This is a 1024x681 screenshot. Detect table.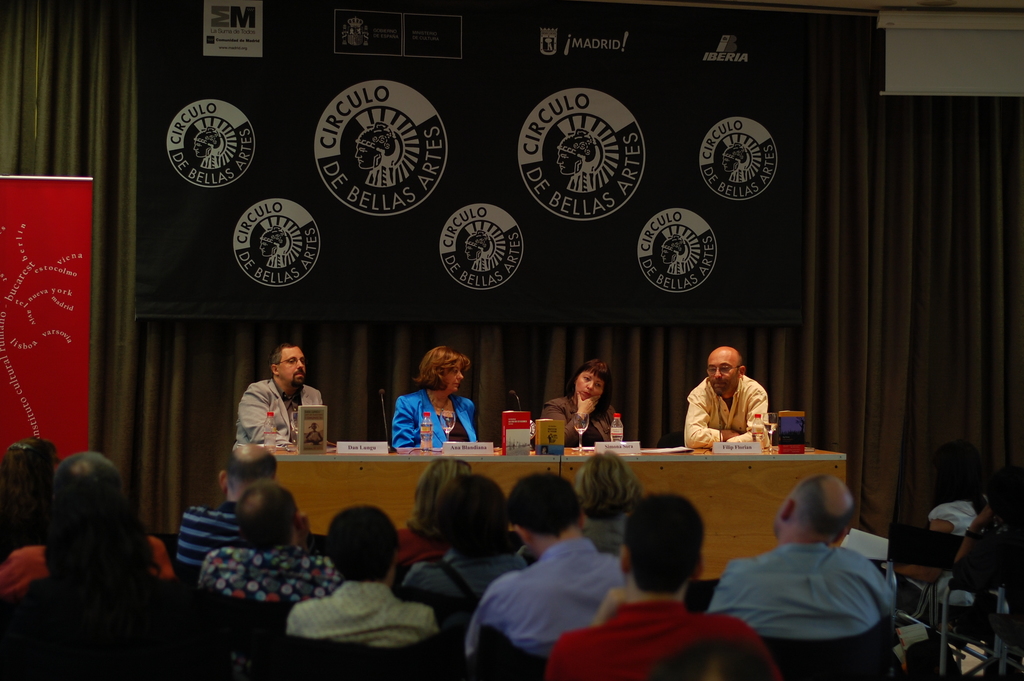
locate(272, 439, 849, 578).
